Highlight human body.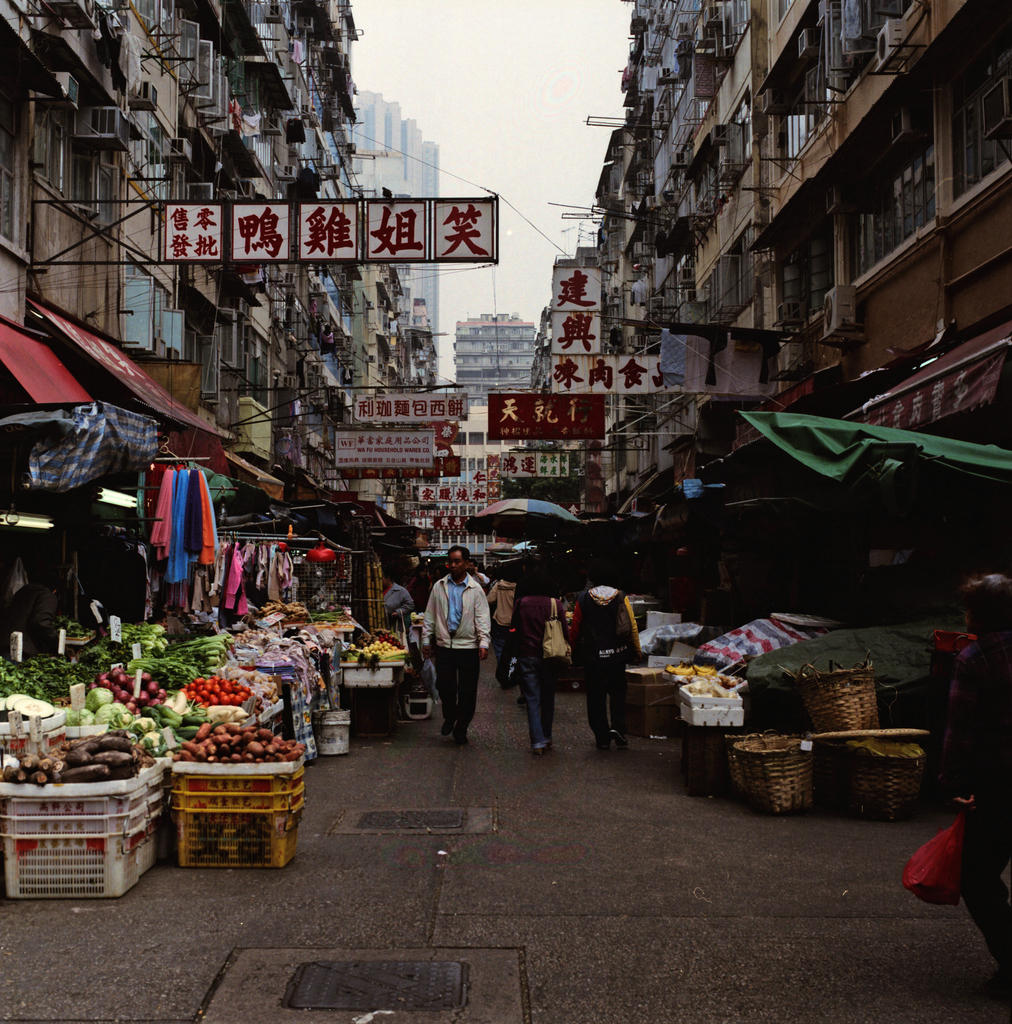
Highlighted region: Rect(509, 552, 562, 758).
